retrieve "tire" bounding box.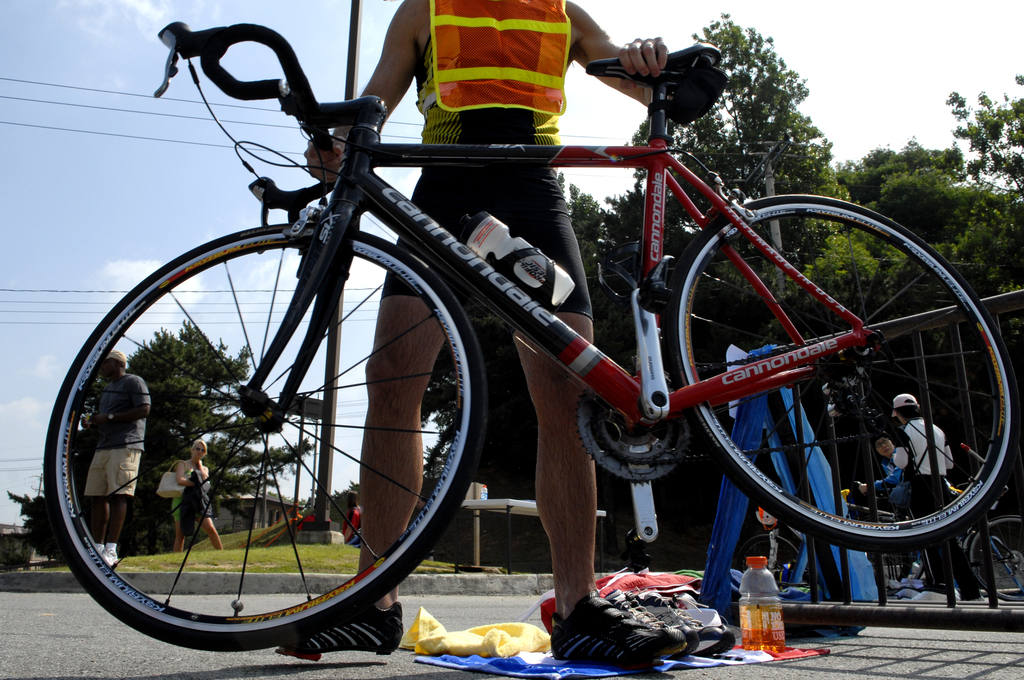
Bounding box: region(967, 511, 1023, 604).
